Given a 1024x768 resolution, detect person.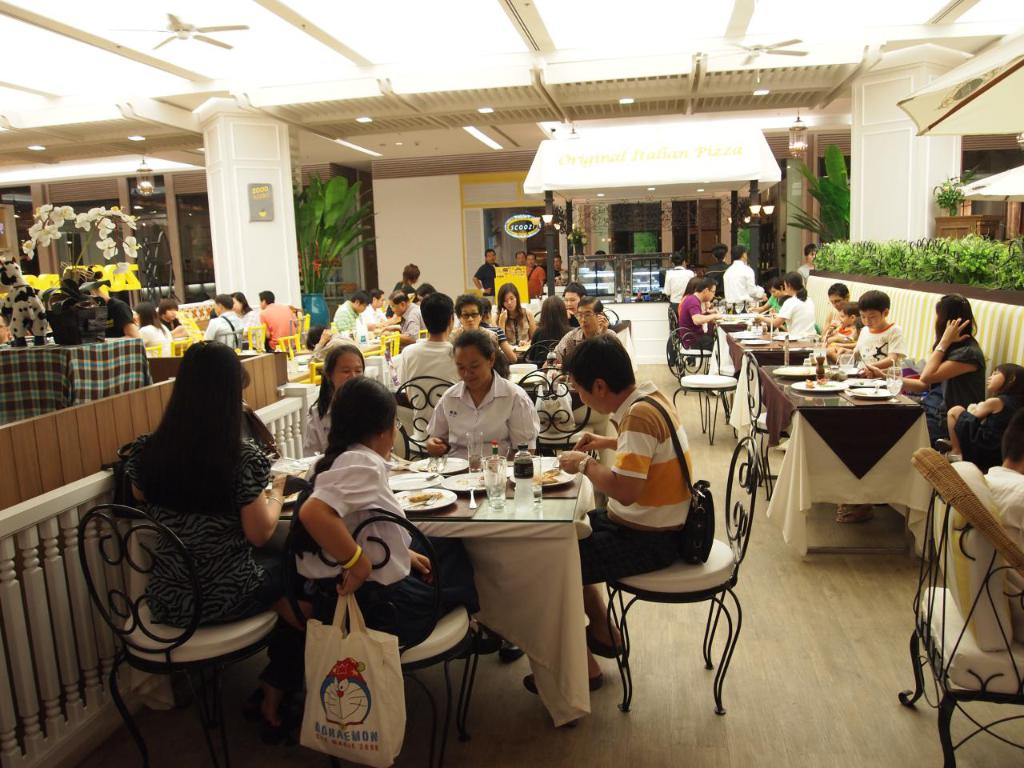
(left=361, top=288, right=418, bottom=338).
